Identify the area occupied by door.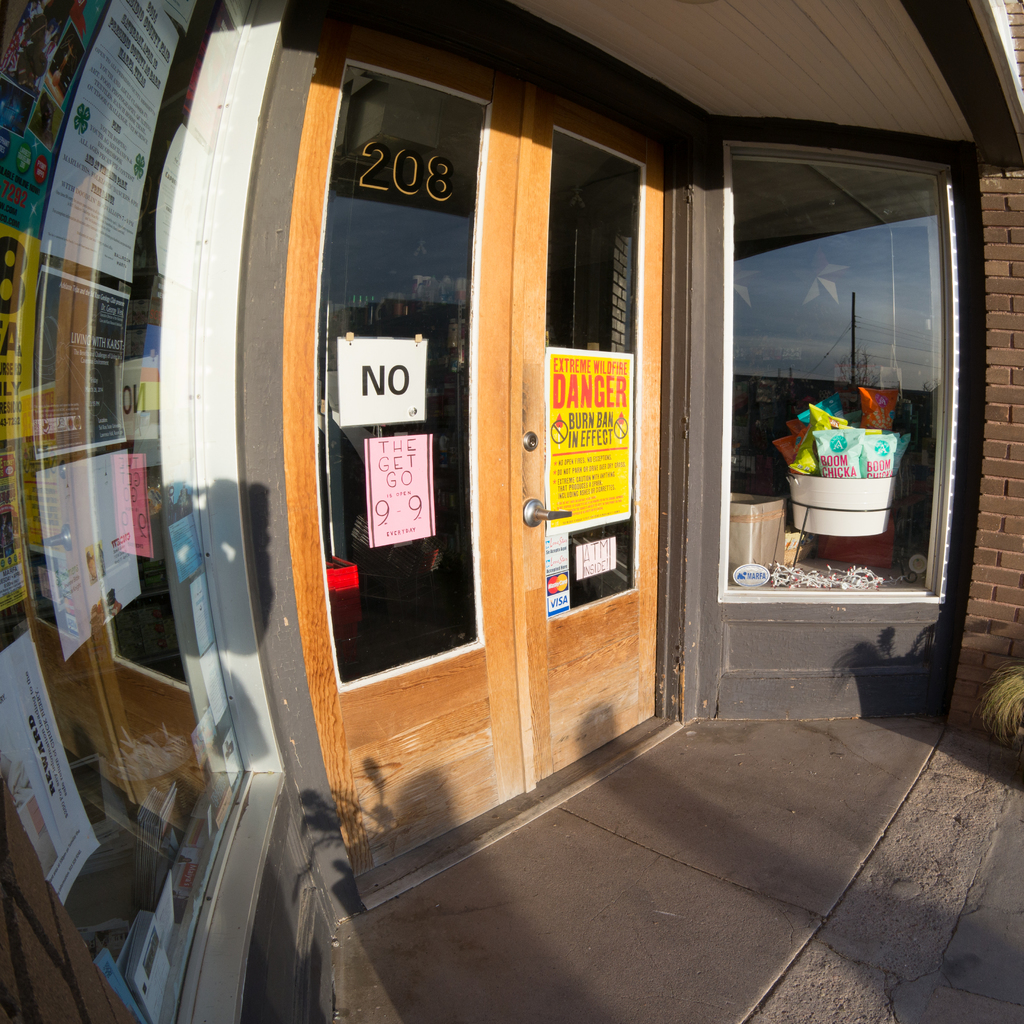
Area: (285, 26, 662, 879).
